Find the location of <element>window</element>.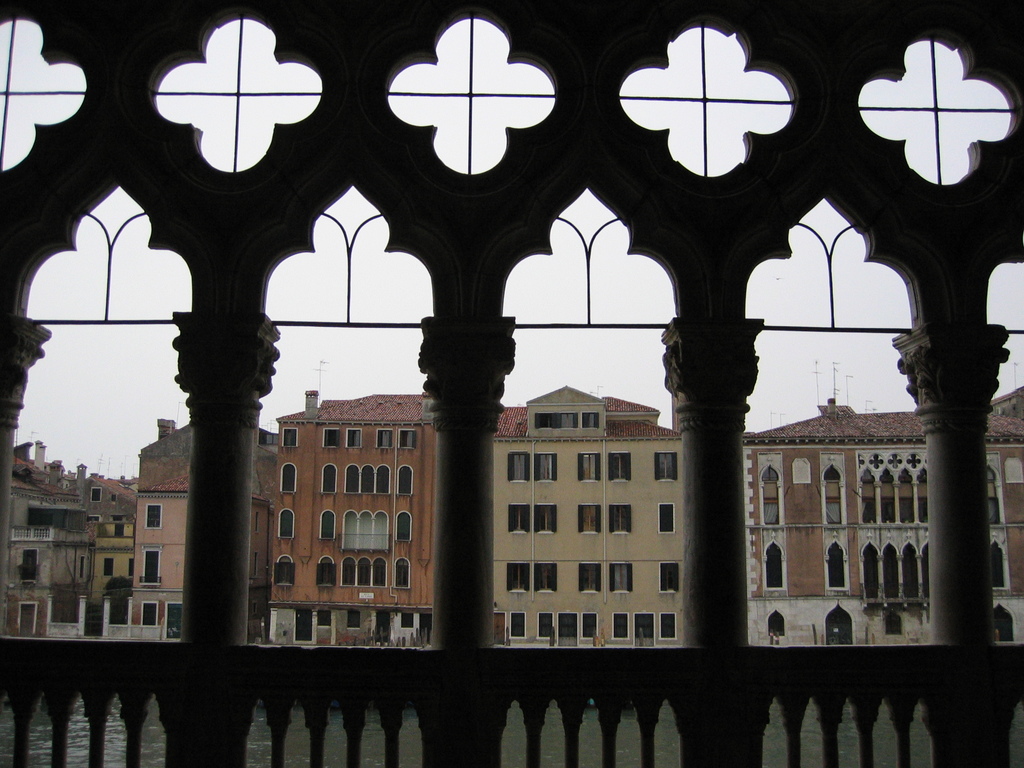
Location: locate(655, 450, 680, 482).
